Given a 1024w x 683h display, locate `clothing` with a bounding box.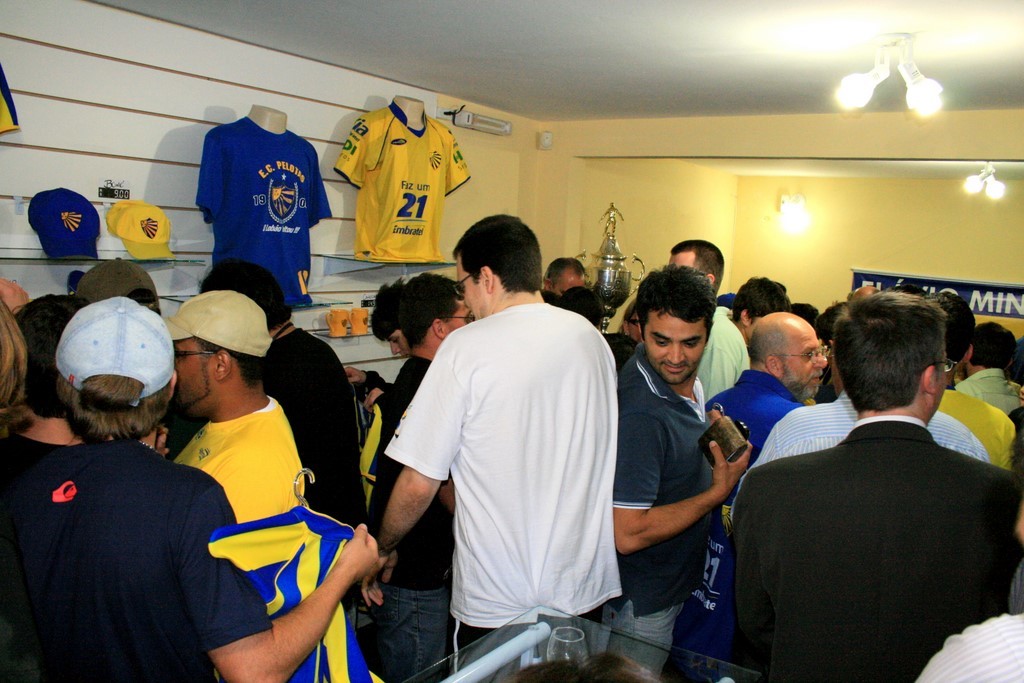
Located: region(692, 298, 742, 428).
